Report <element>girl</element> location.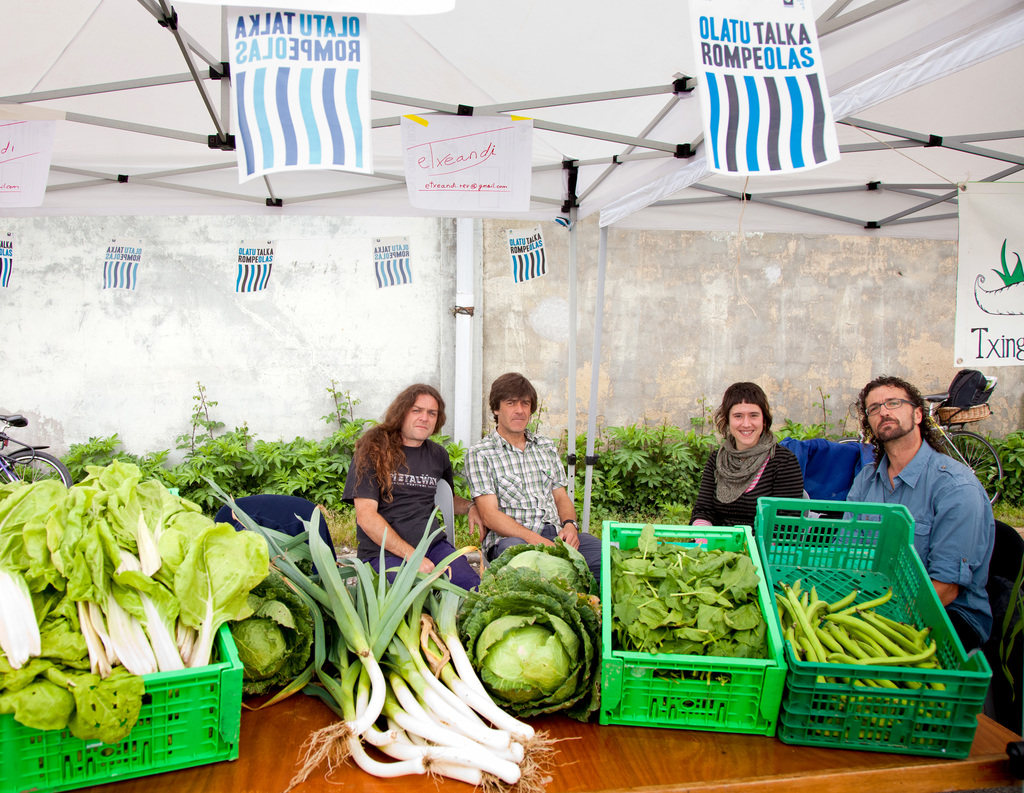
Report: 688, 378, 804, 544.
